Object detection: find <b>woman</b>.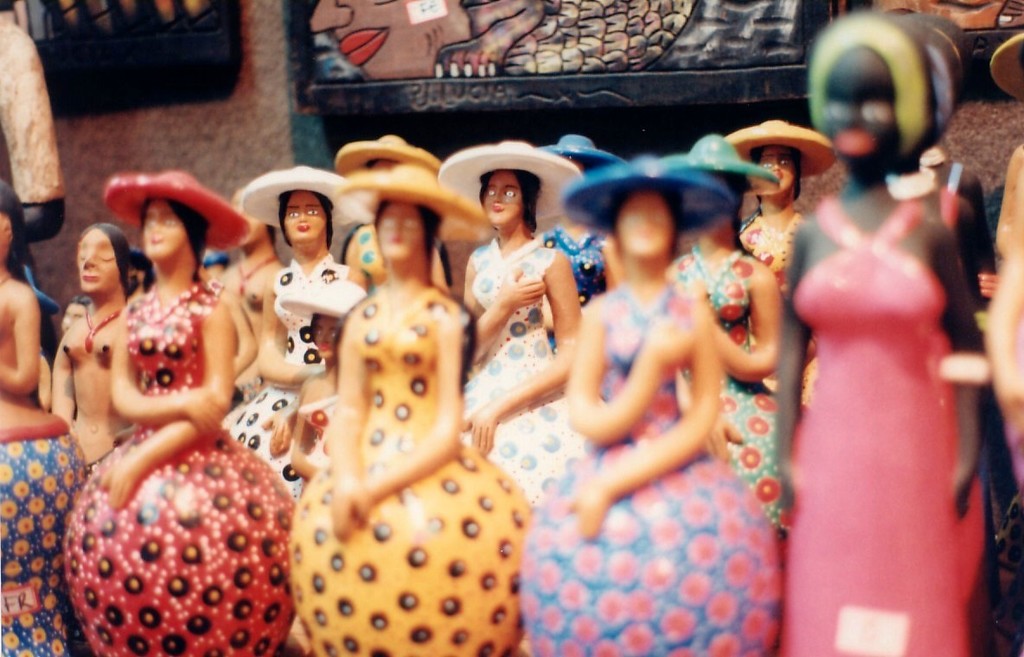
l=722, t=108, r=833, b=302.
